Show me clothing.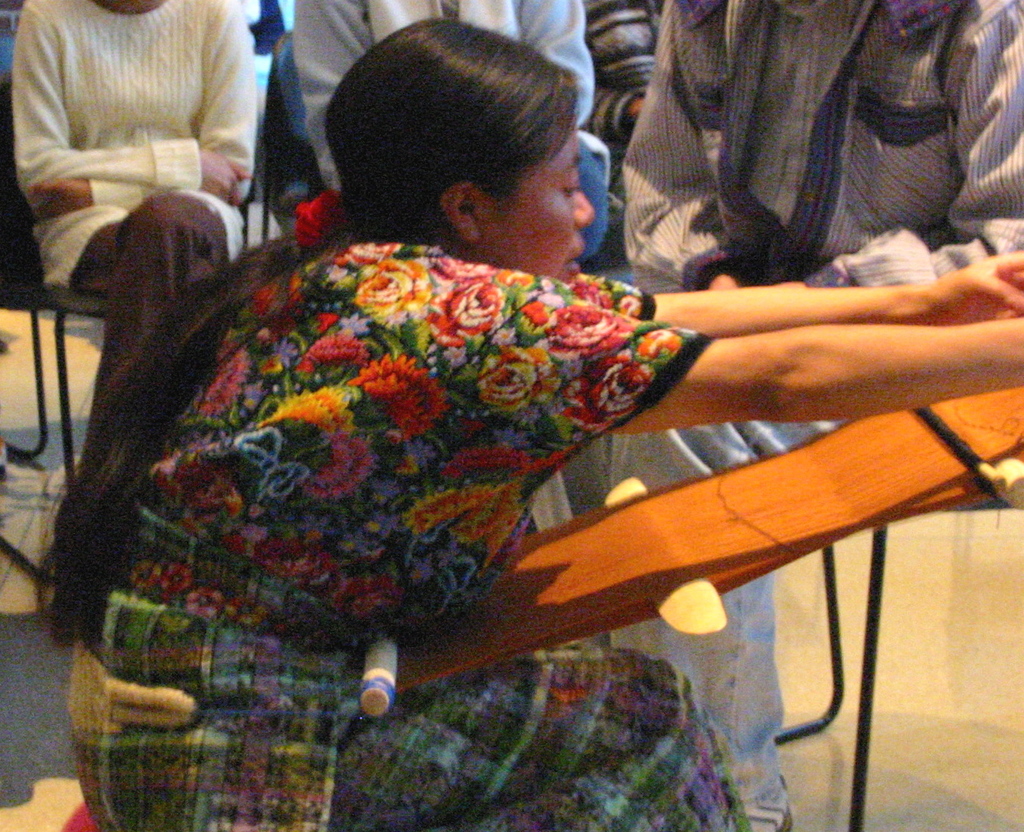
clothing is here: crop(530, 0, 1023, 830).
